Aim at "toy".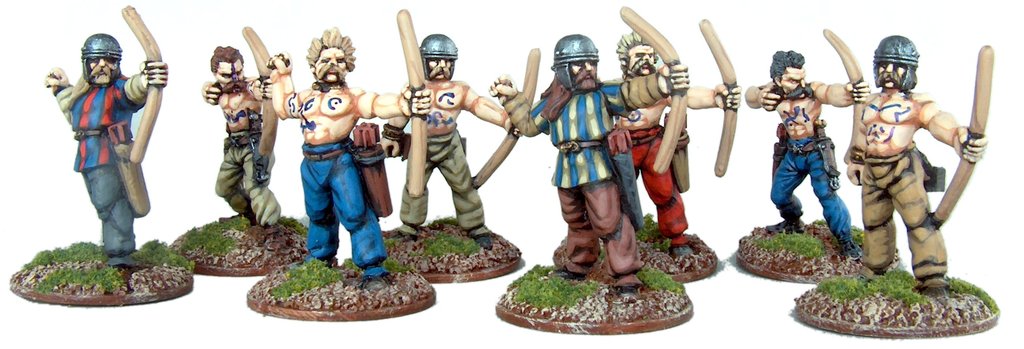
Aimed at pyautogui.locateOnScreen(614, 18, 740, 283).
